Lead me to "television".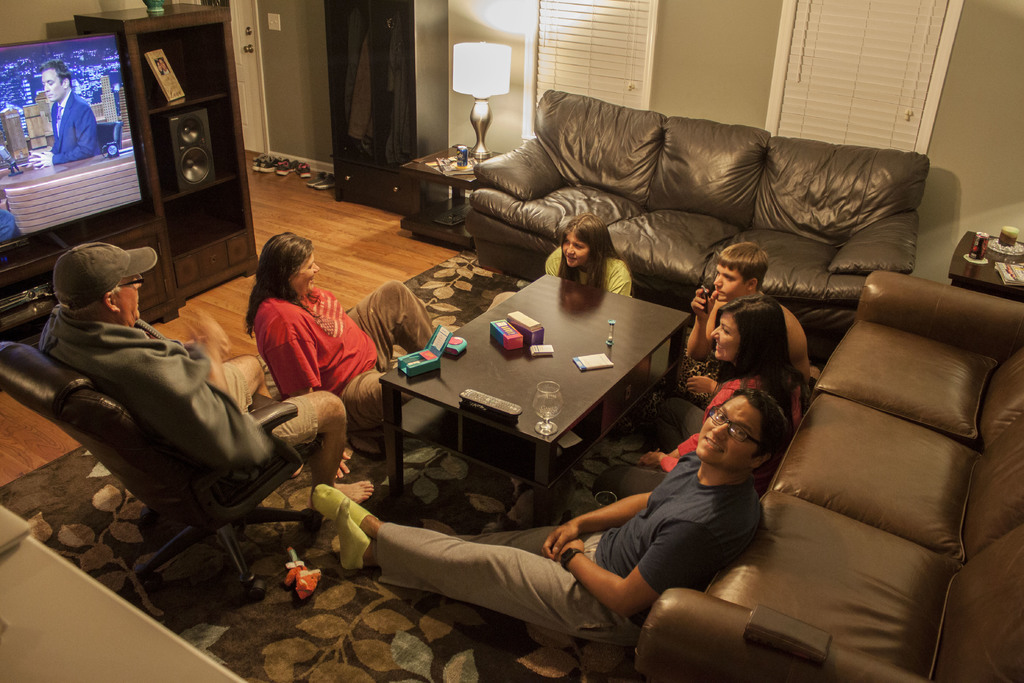
Lead to 0/28/154/256.
